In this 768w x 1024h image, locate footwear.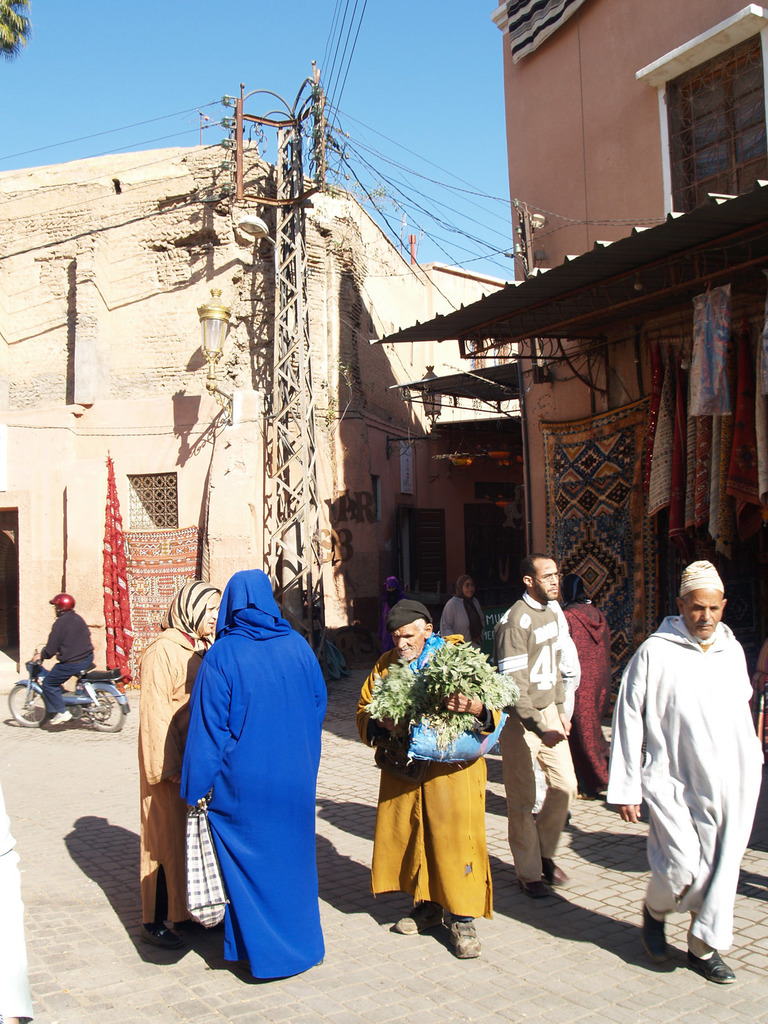
Bounding box: box=[152, 914, 180, 940].
